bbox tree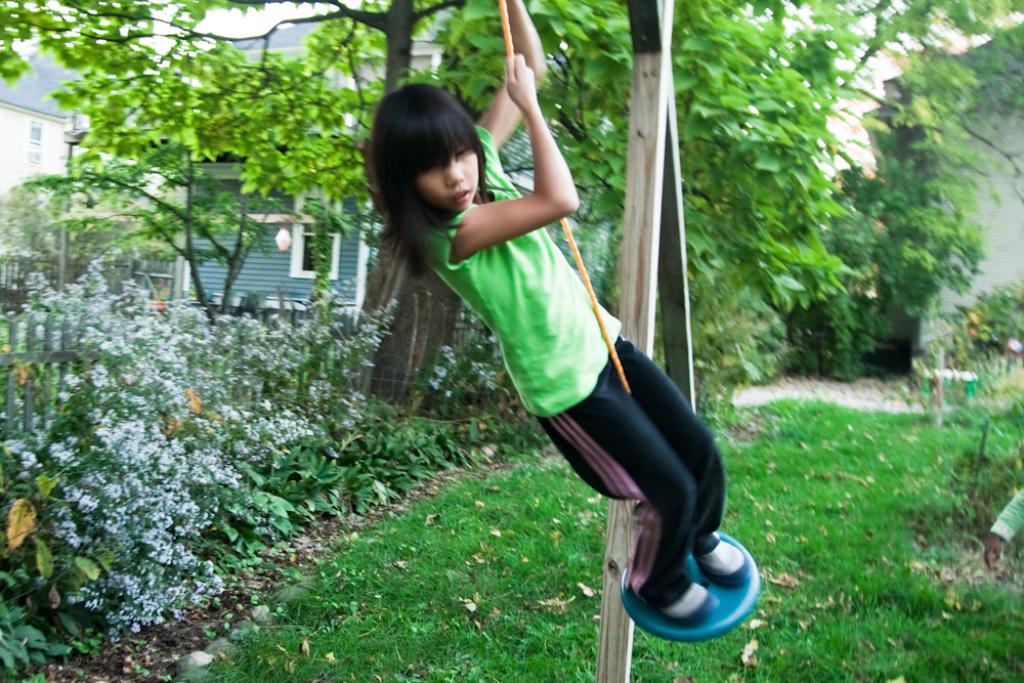
(left=0, top=0, right=1023, bottom=414)
